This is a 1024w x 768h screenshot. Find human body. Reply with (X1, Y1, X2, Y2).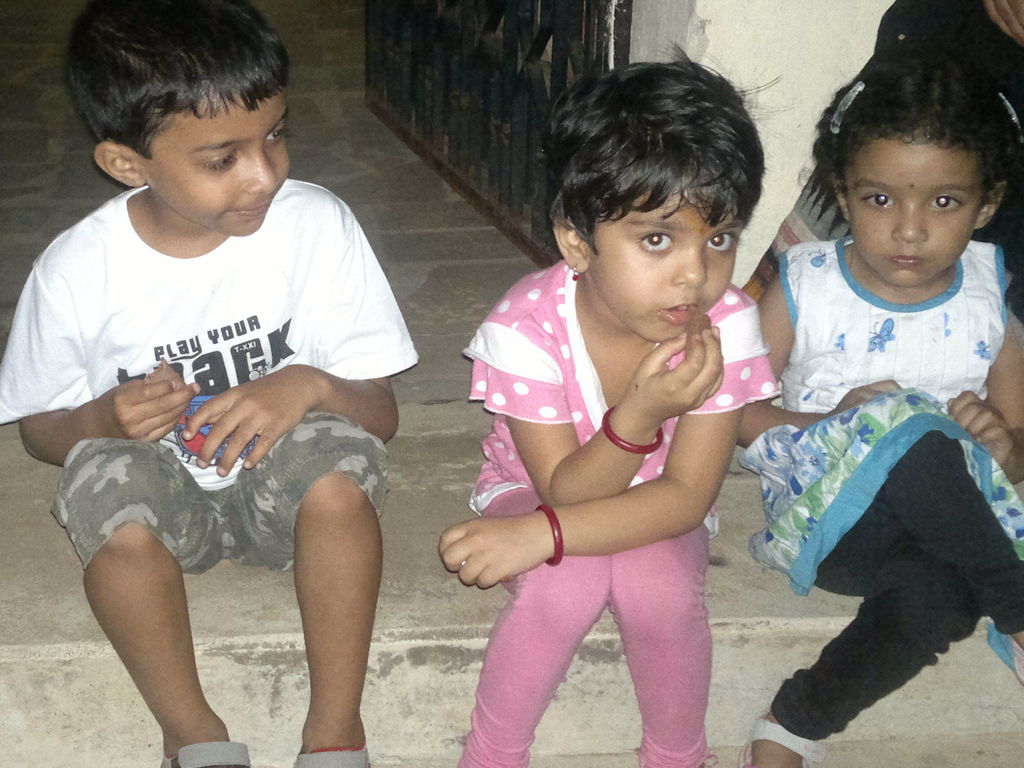
(452, 95, 772, 764).
